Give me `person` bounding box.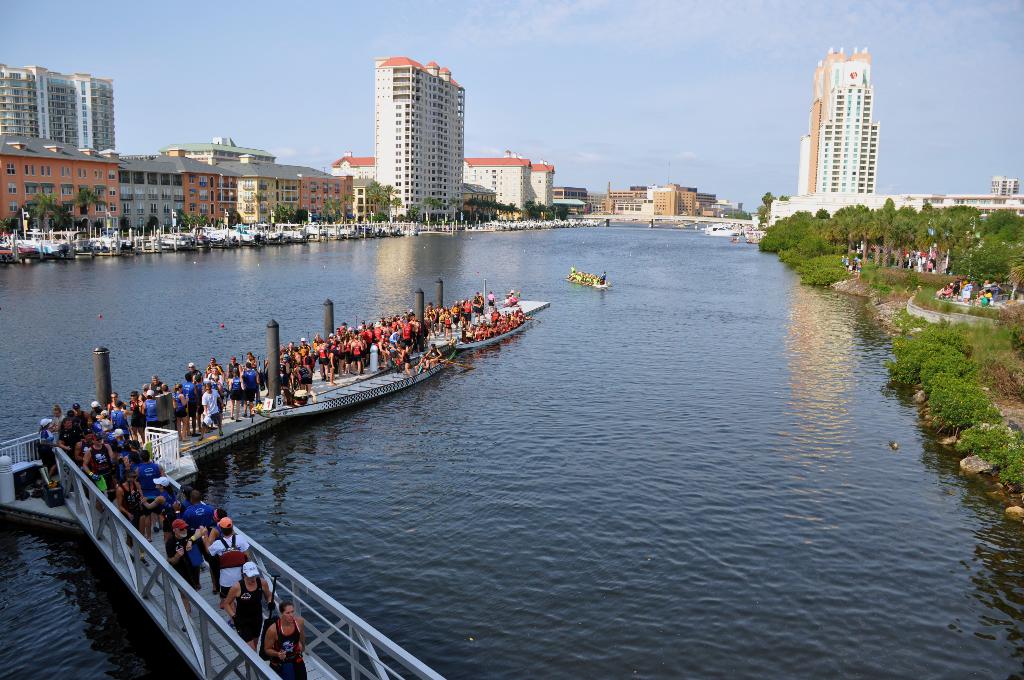
bbox=[262, 600, 307, 679].
